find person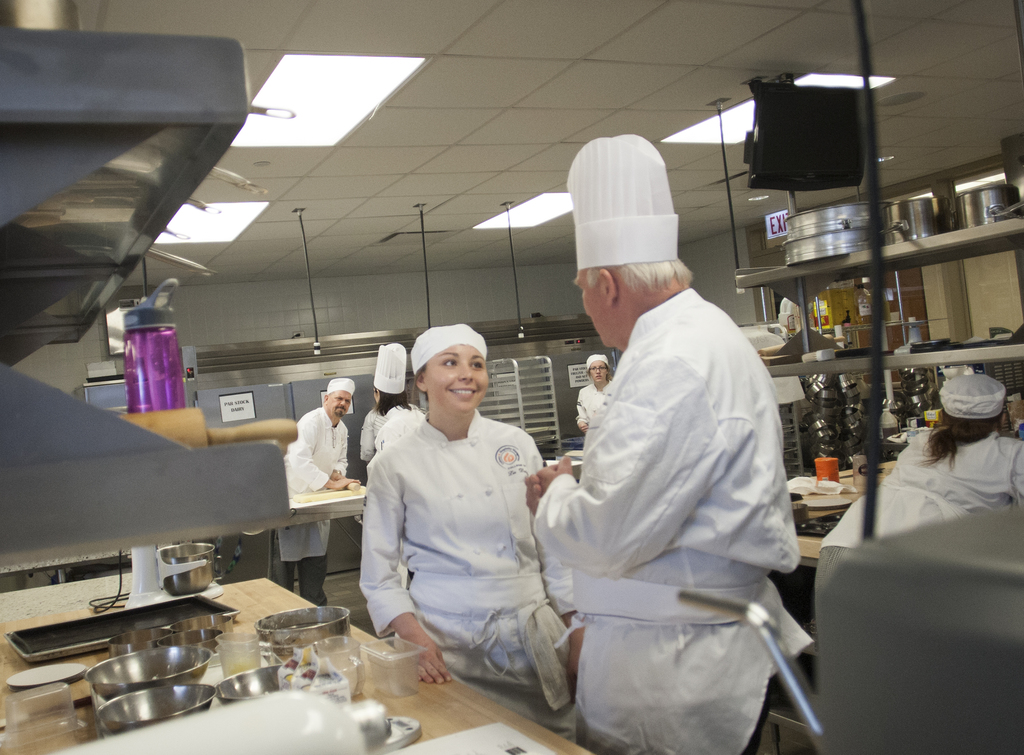
l=355, t=309, r=548, b=752
